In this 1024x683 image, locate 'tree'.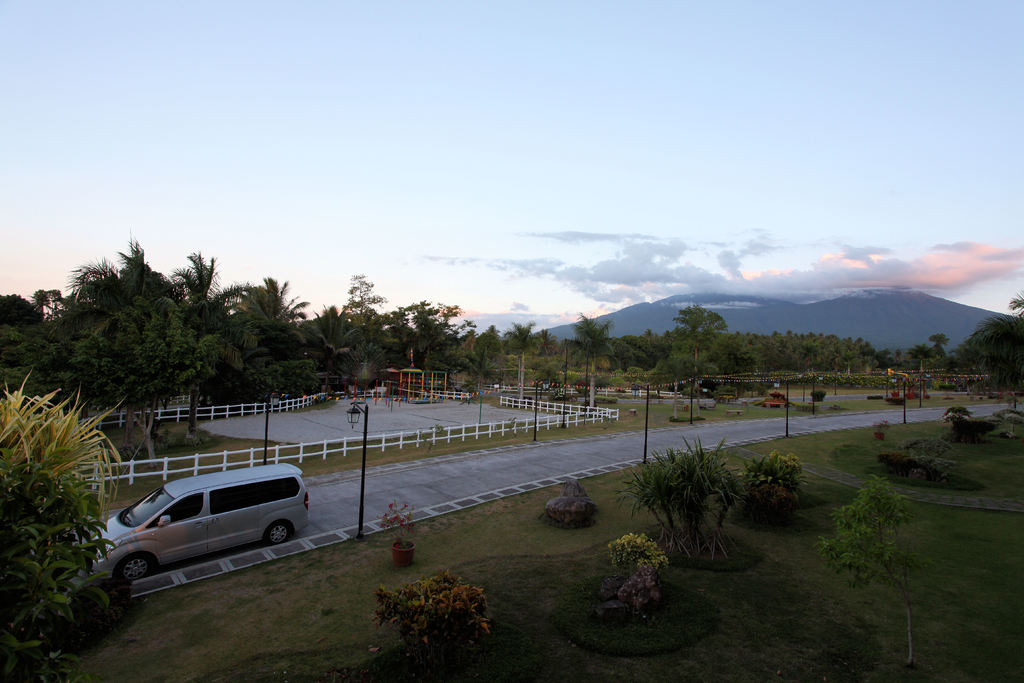
Bounding box: <region>610, 532, 668, 614</region>.
